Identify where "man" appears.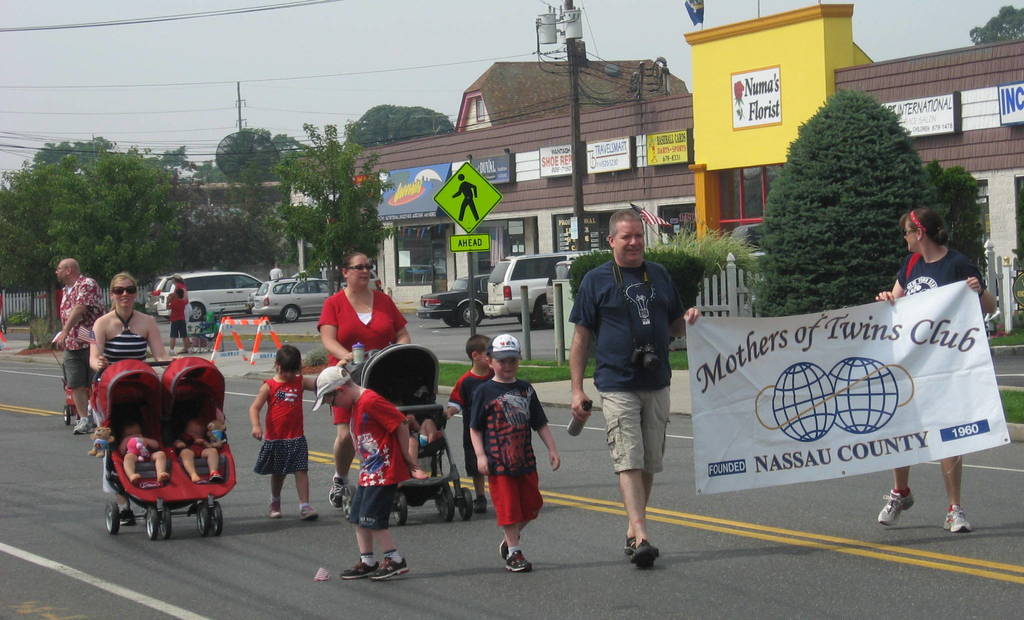
Appears at 52 262 116 440.
